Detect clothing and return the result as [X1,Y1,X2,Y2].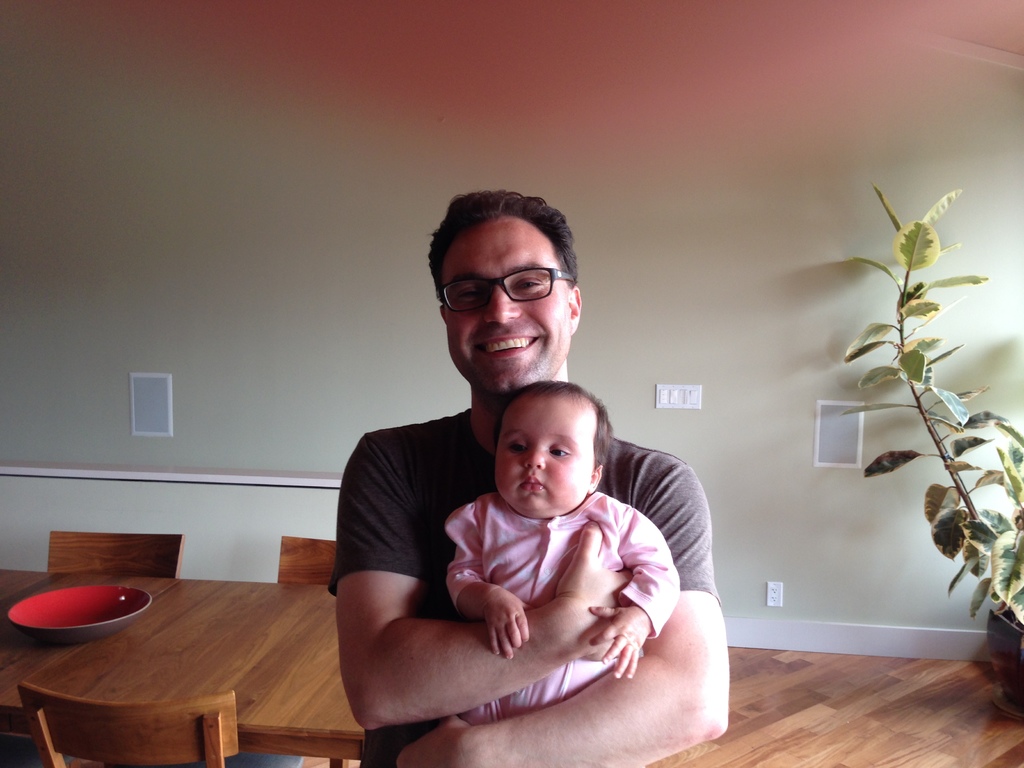
[450,477,667,708].
